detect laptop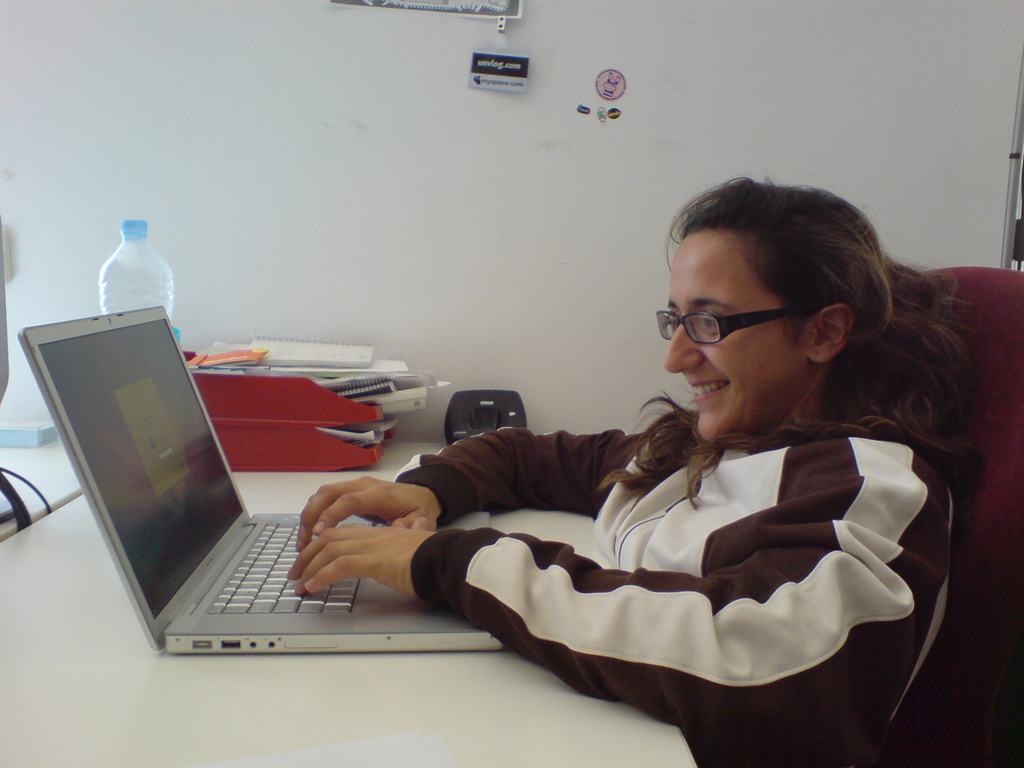
<region>14, 305, 505, 657</region>
